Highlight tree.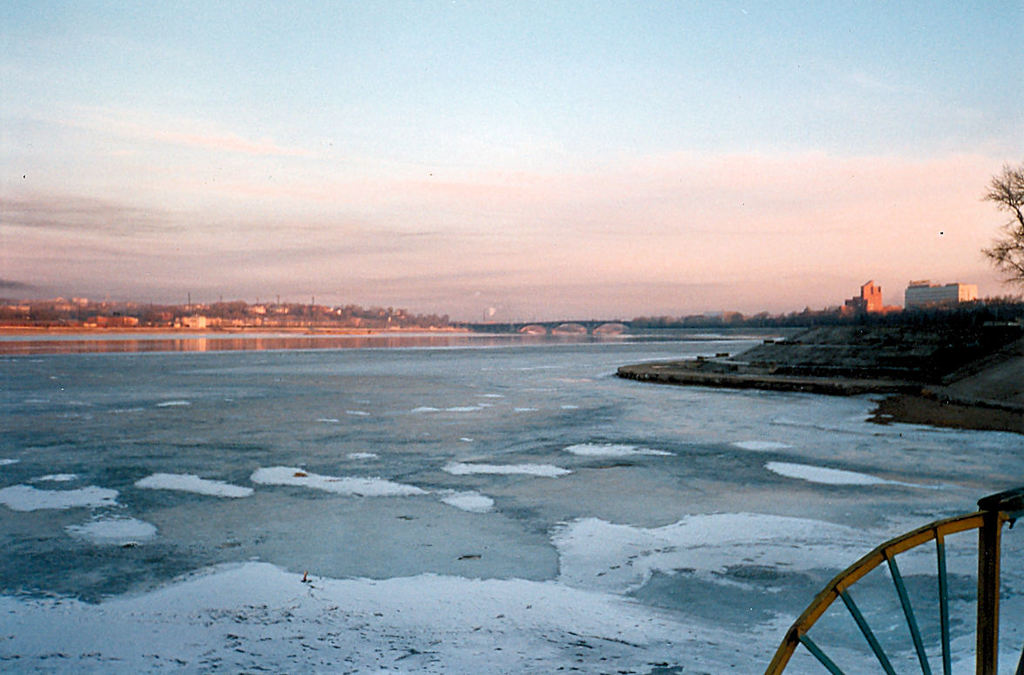
Highlighted region: bbox=(977, 162, 1023, 296).
